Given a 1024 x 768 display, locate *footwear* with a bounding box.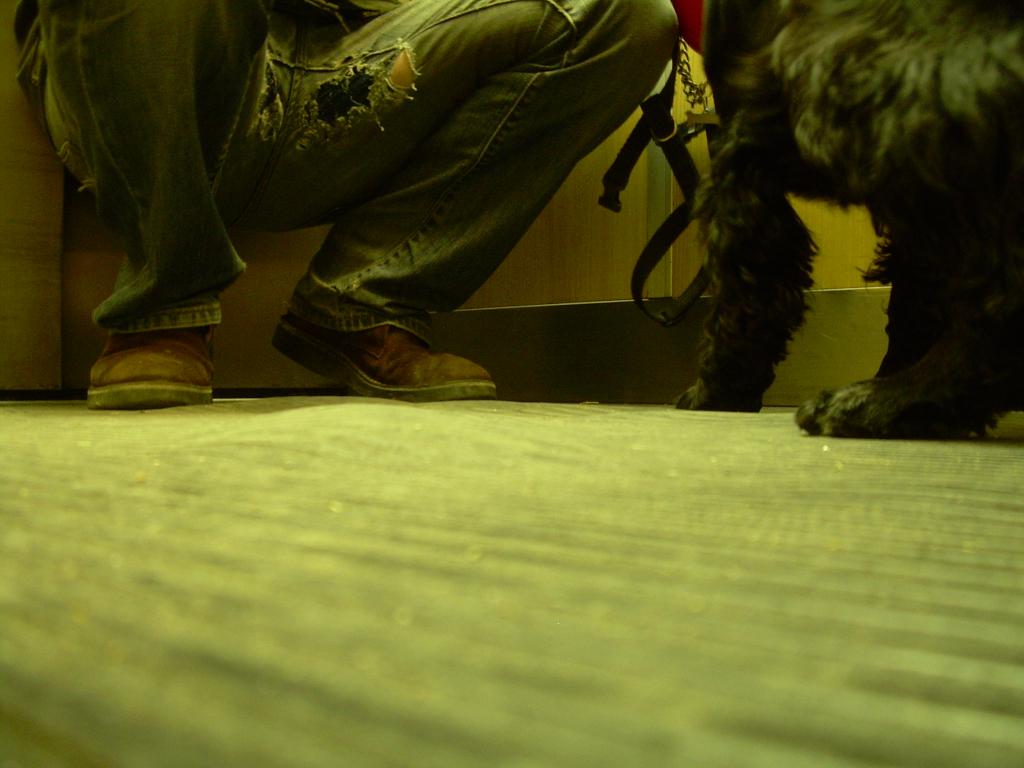
Located: {"x1": 80, "y1": 314, "x2": 214, "y2": 408}.
